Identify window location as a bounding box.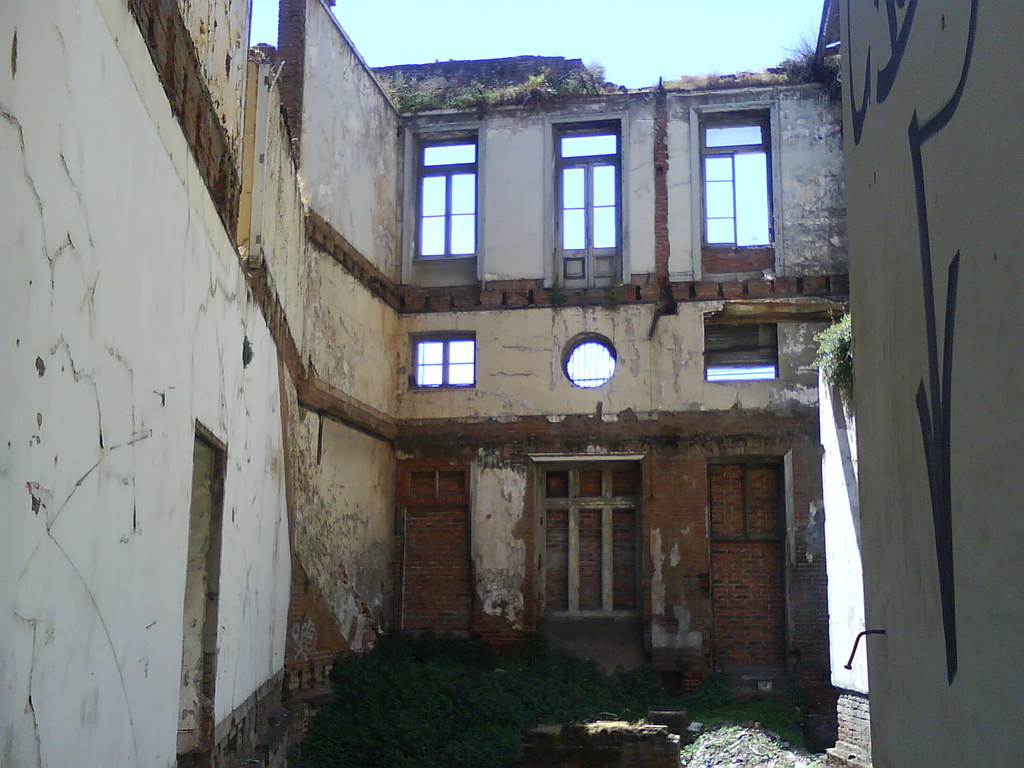
(left=706, top=323, right=777, bottom=376).
